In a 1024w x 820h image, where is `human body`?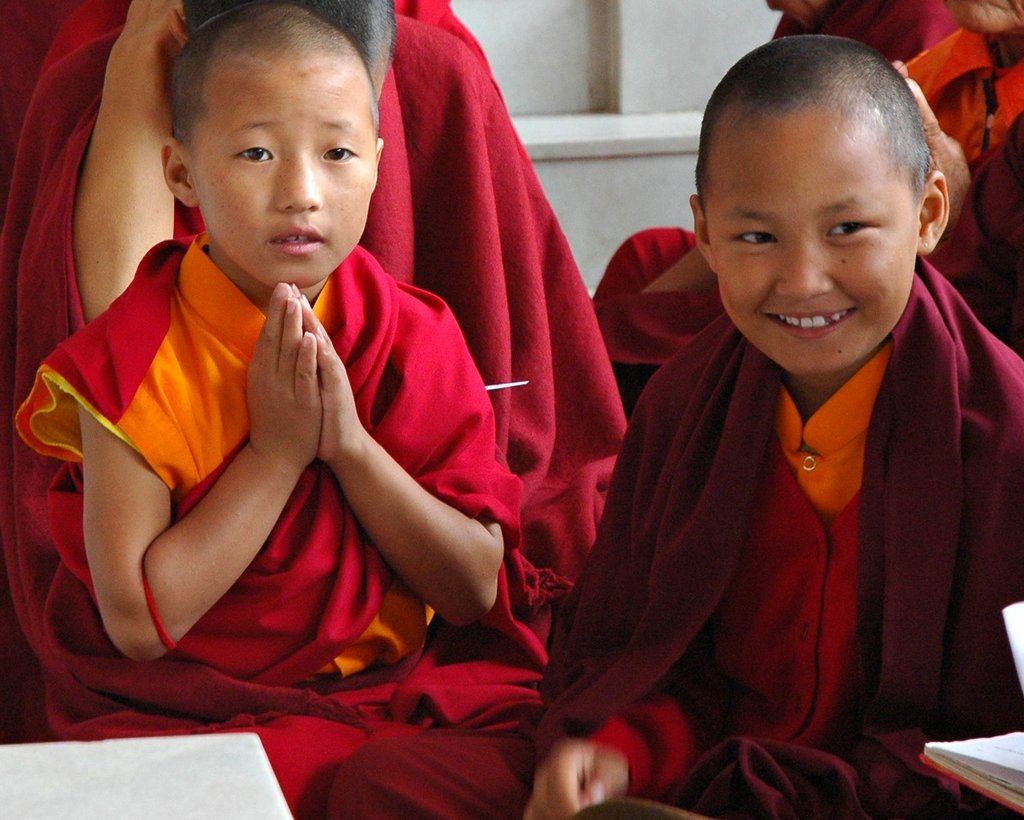
2 0 617 517.
